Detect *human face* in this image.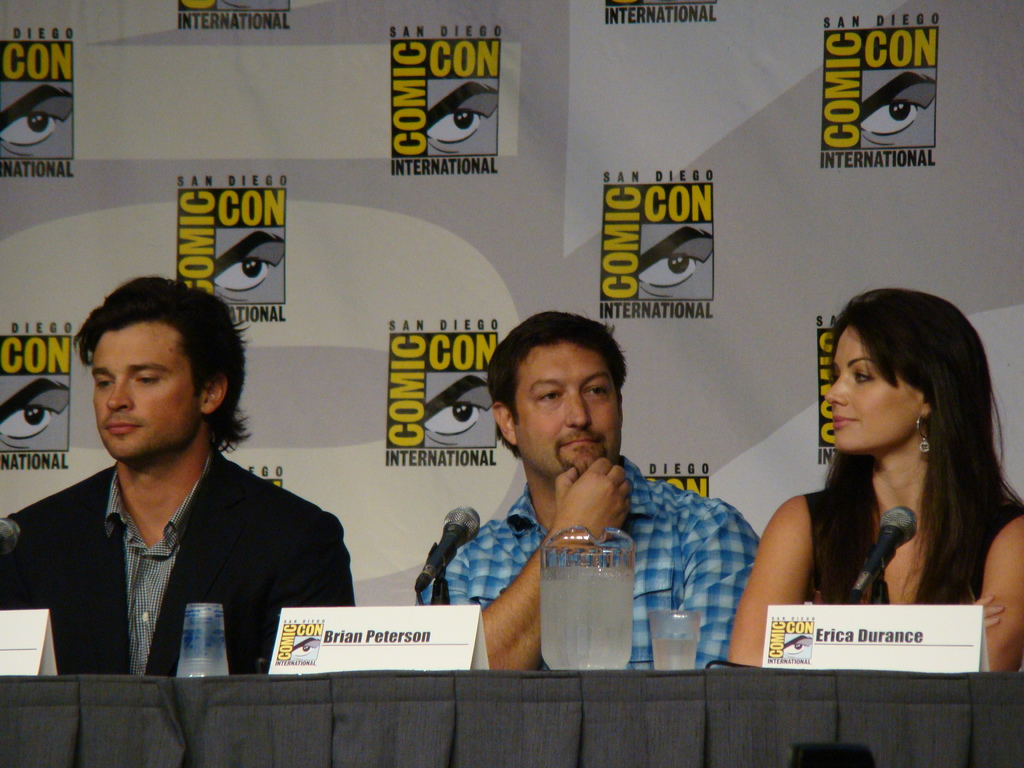
Detection: box=[95, 321, 198, 458].
